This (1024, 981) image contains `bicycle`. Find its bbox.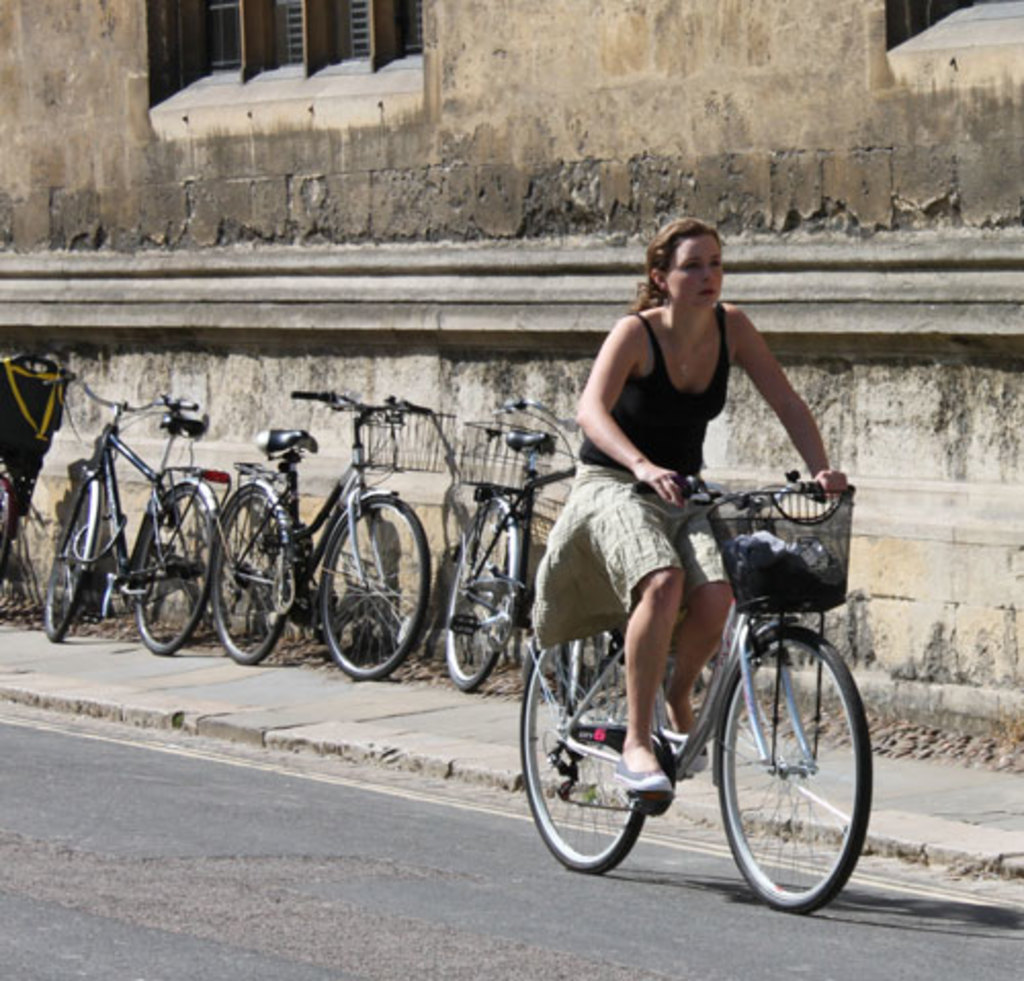
446,399,672,727.
